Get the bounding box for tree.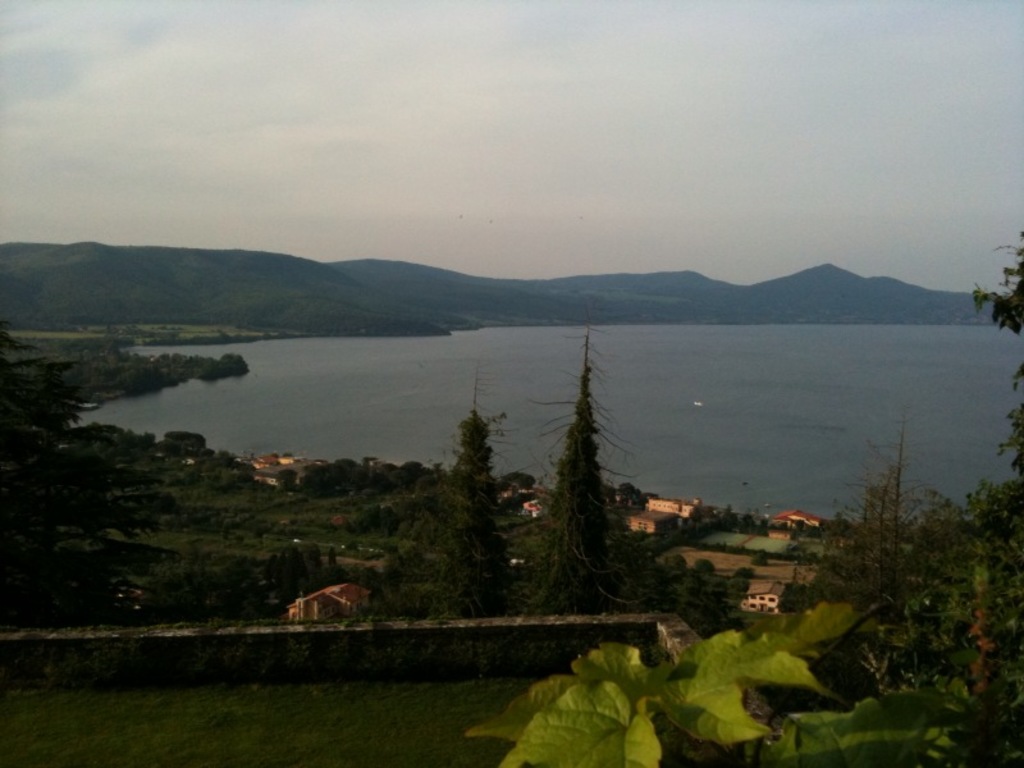
419,370,521,628.
